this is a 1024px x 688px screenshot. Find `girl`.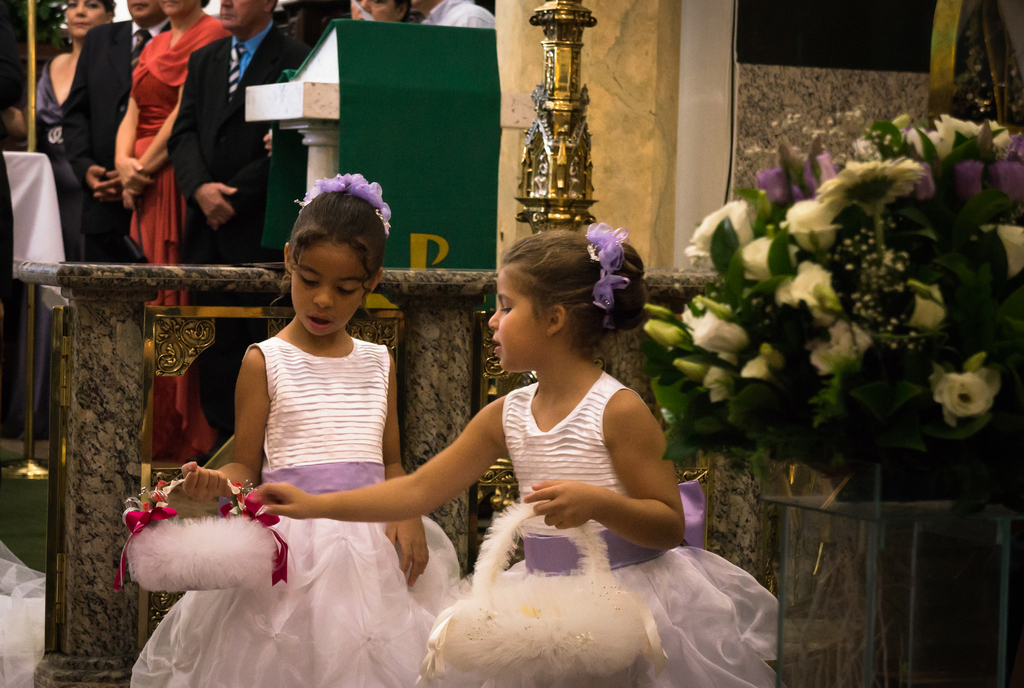
Bounding box: 240/216/779/687.
